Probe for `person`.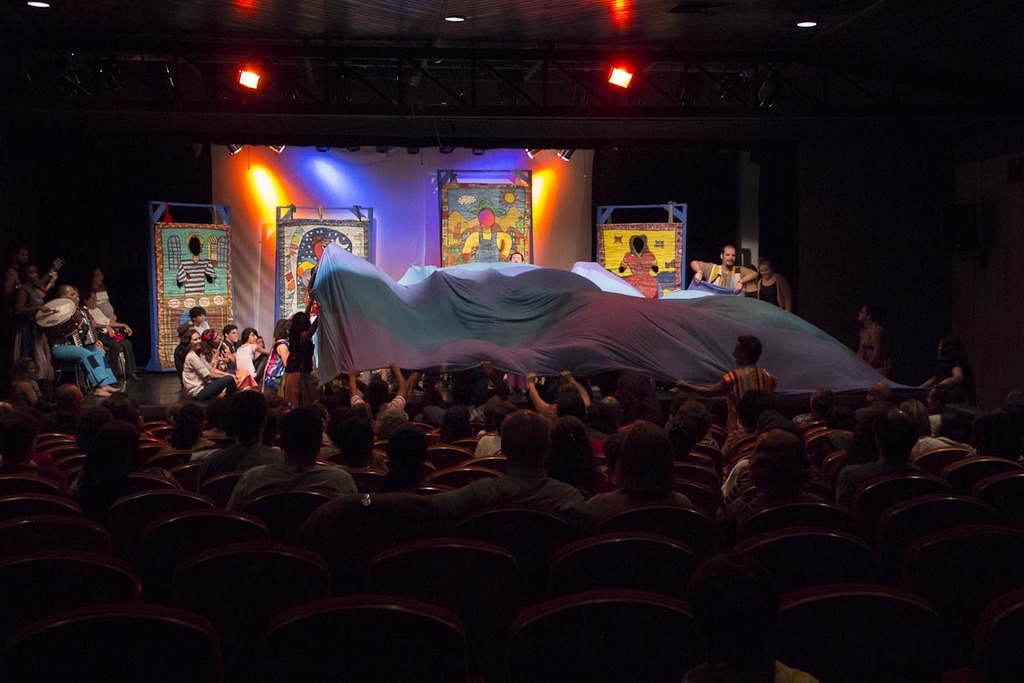
Probe result: (left=153, top=403, right=228, bottom=466).
